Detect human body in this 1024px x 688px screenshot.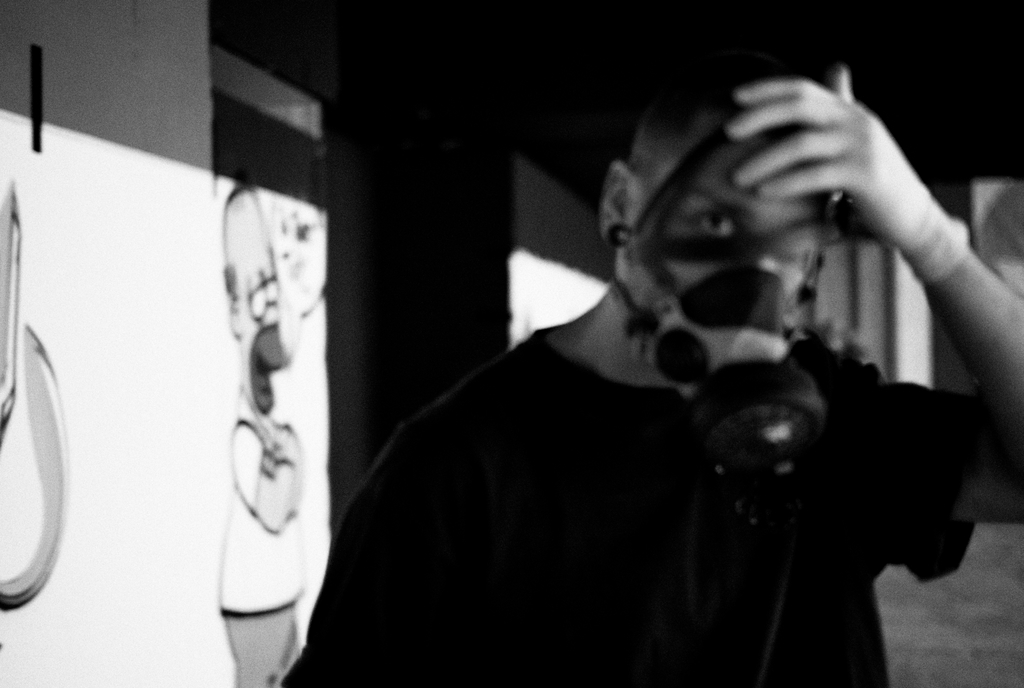
Detection: {"left": 264, "top": 60, "right": 1023, "bottom": 687}.
